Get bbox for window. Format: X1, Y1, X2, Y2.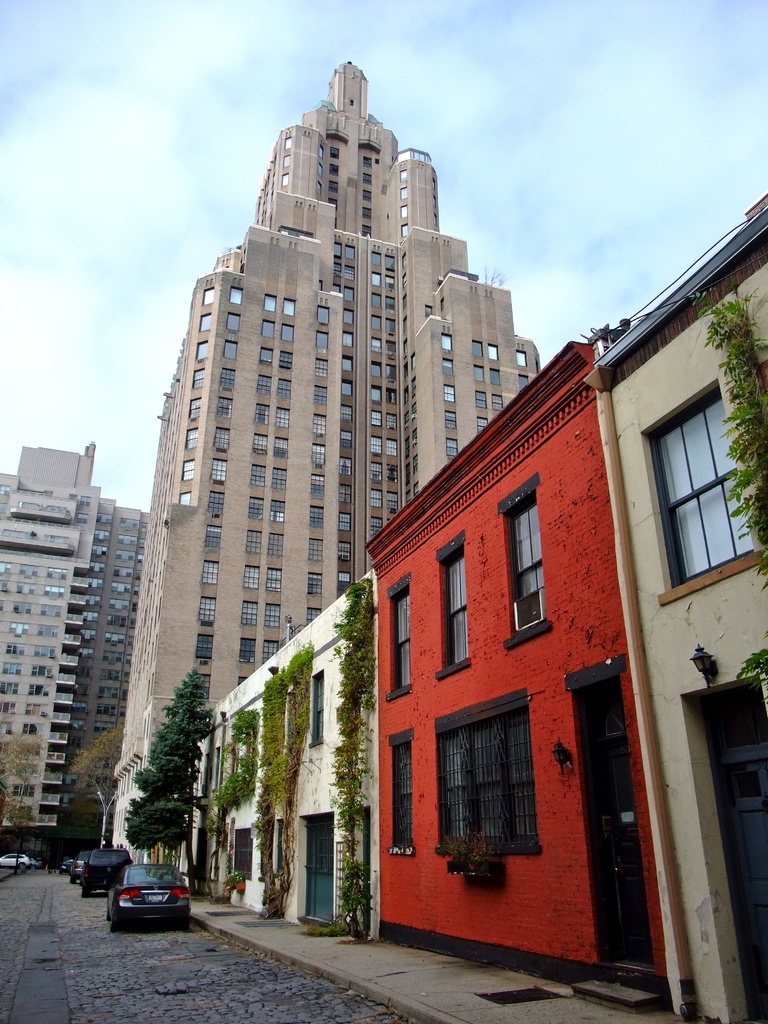
337, 568, 349, 591.
